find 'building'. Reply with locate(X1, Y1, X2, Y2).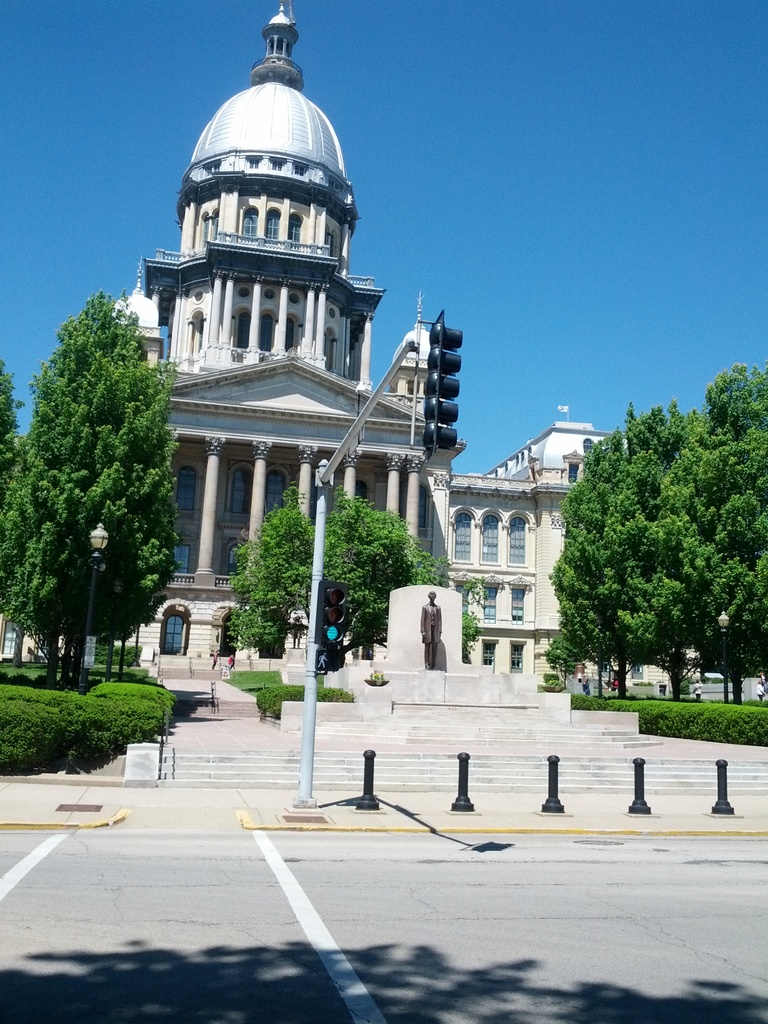
locate(103, 1, 623, 700).
